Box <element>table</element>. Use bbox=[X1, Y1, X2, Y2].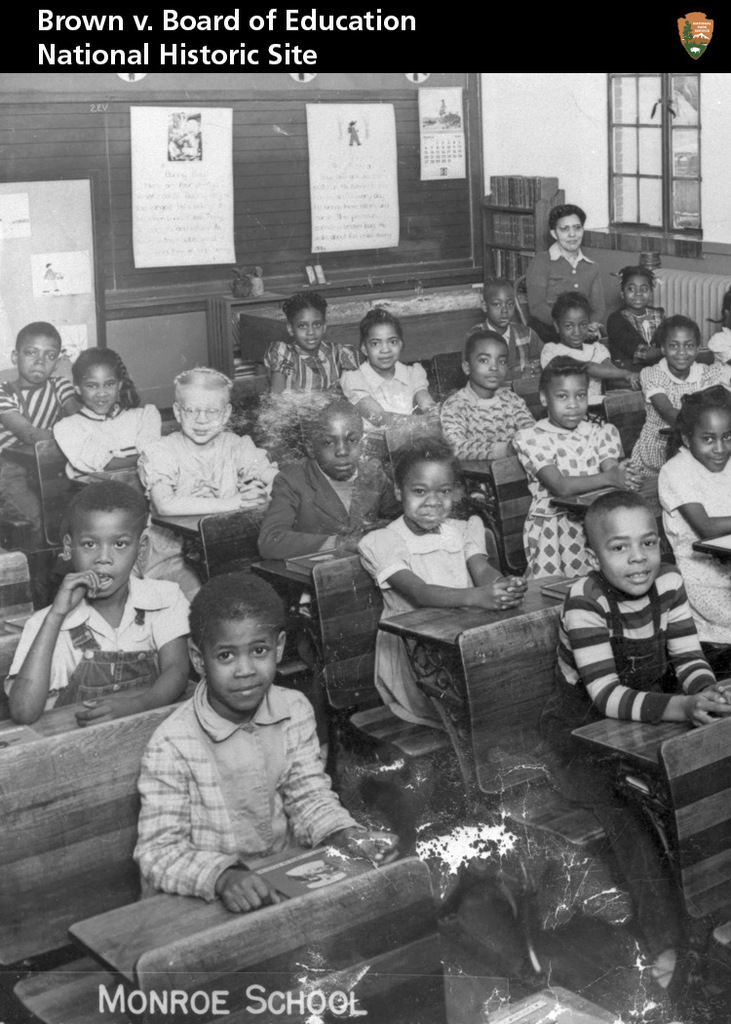
bbox=[0, 679, 199, 749].
